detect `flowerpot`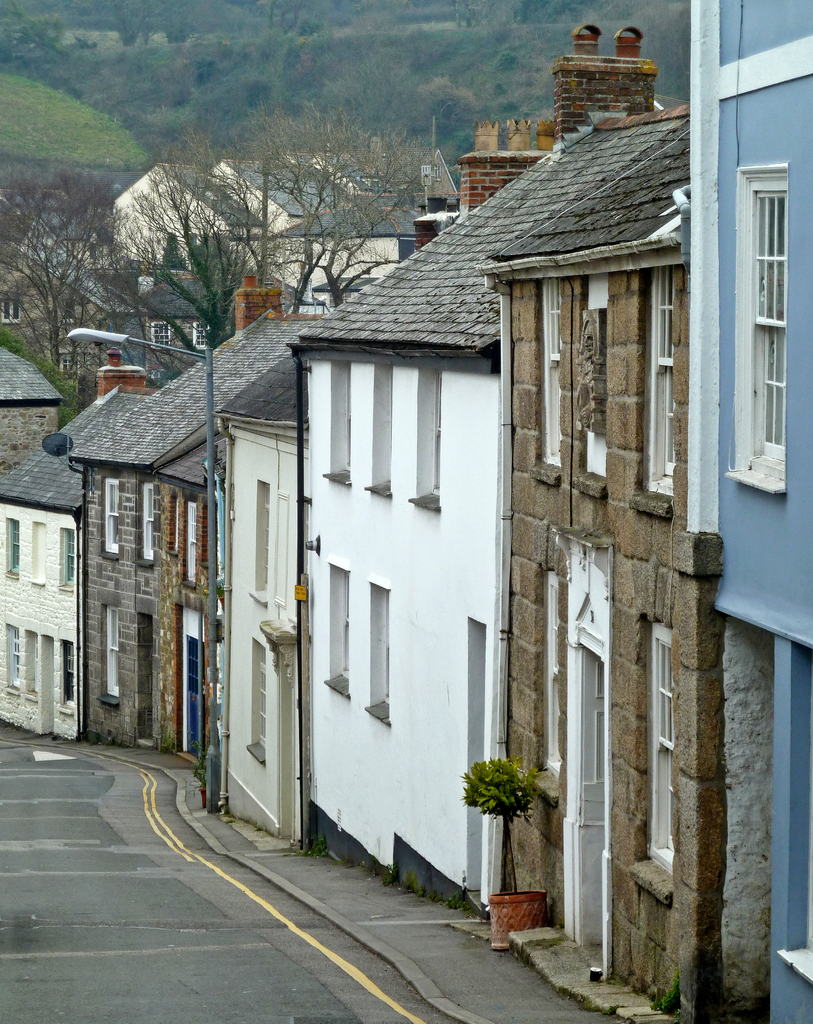
493, 890, 548, 944
